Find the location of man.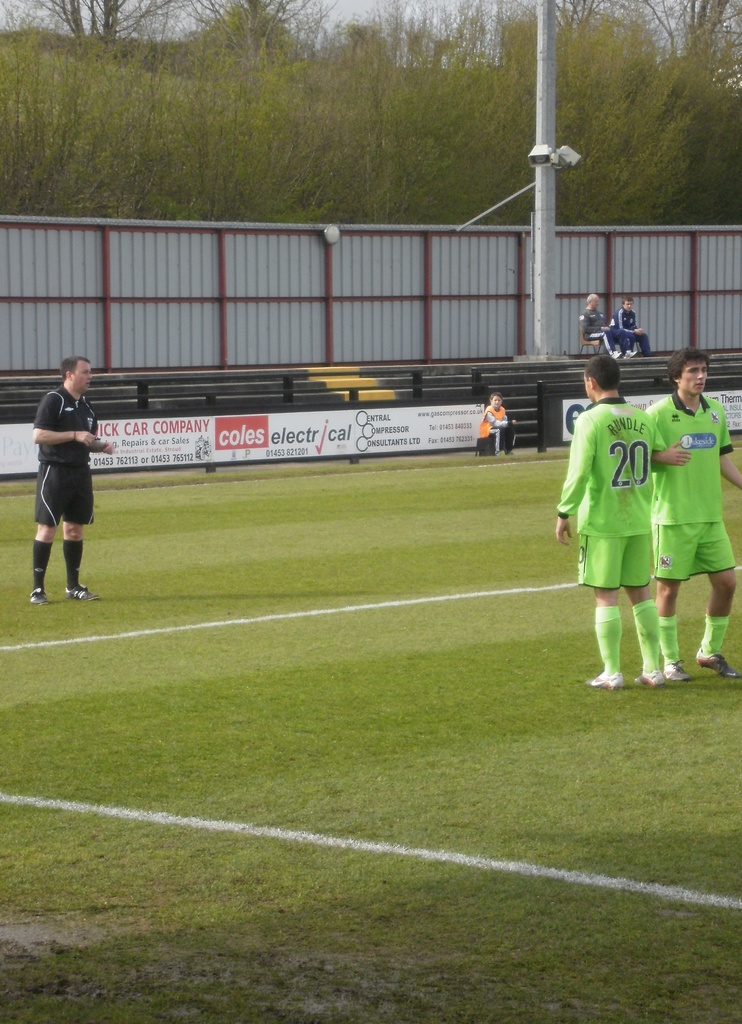
Location: bbox=[476, 386, 516, 460].
